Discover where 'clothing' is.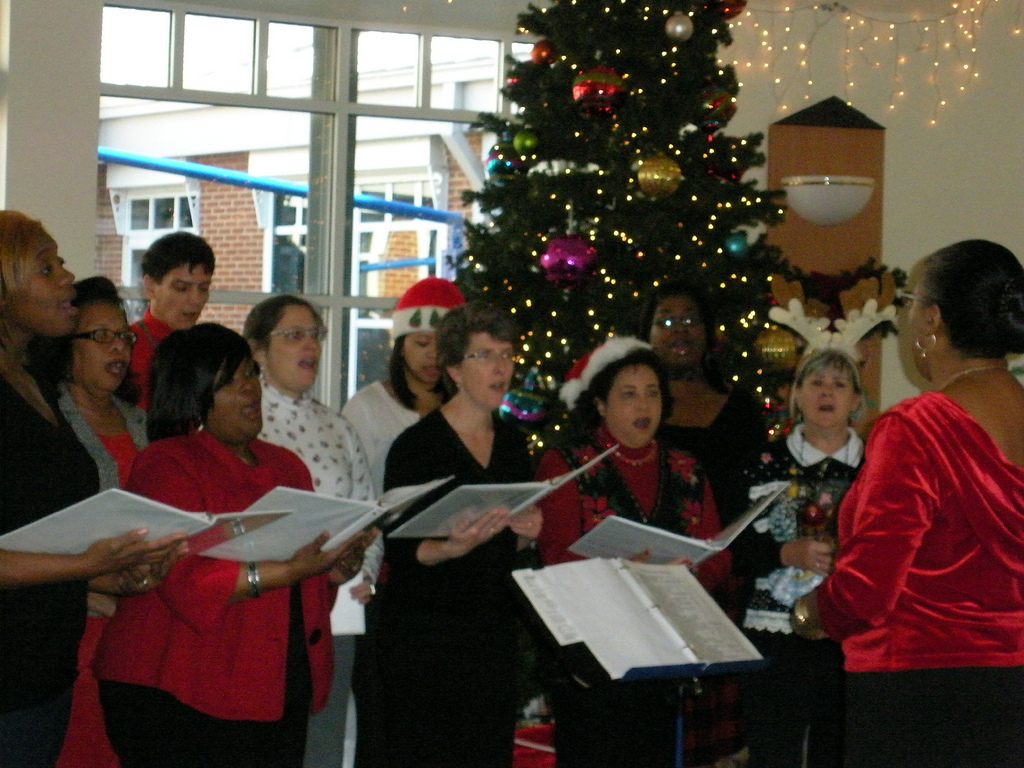
Discovered at x1=737 y1=422 x2=867 y2=760.
